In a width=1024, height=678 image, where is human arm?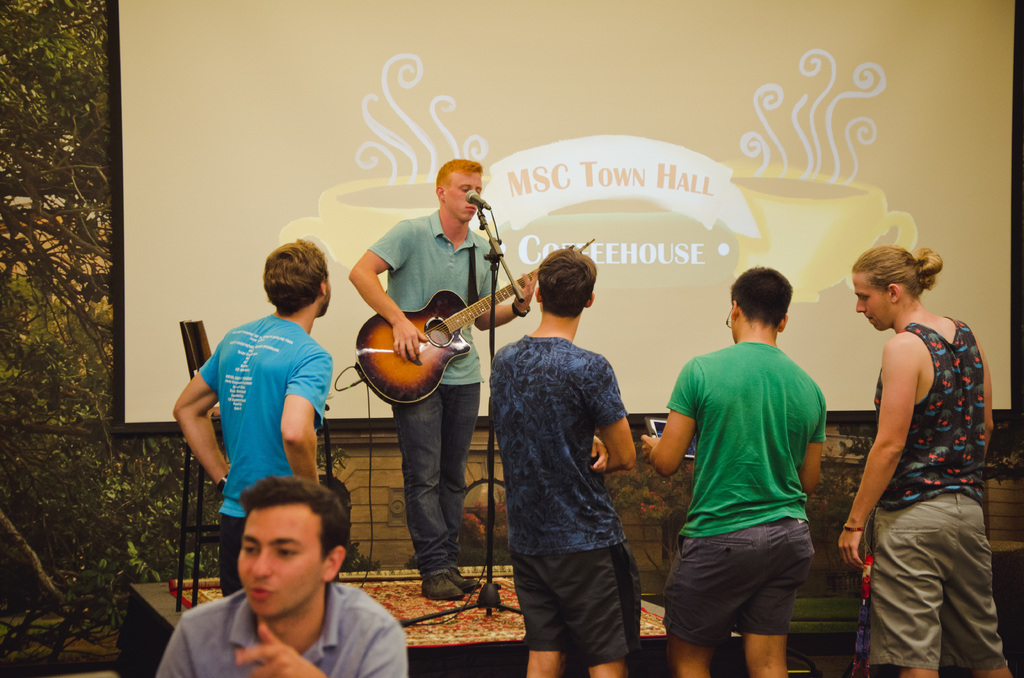
(273, 352, 333, 490).
